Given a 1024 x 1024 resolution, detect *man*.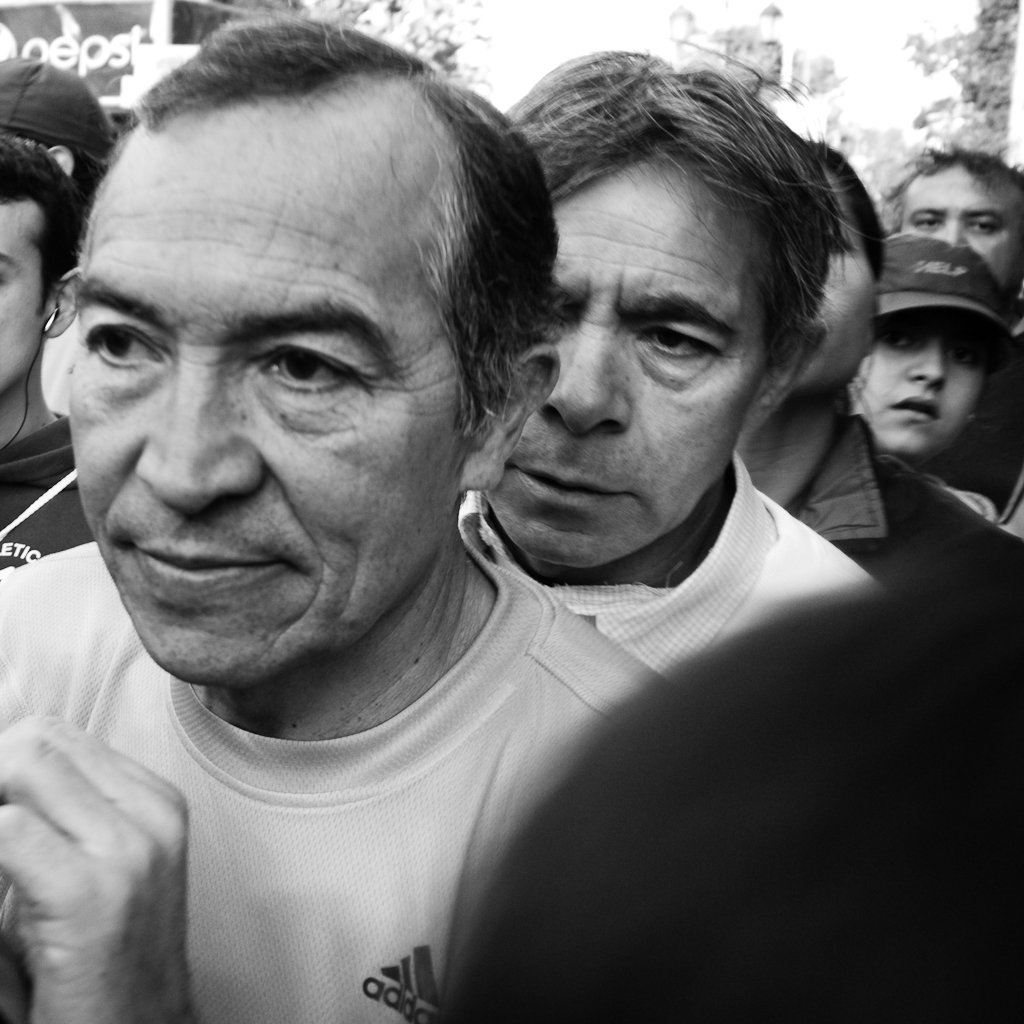
380 87 977 833.
